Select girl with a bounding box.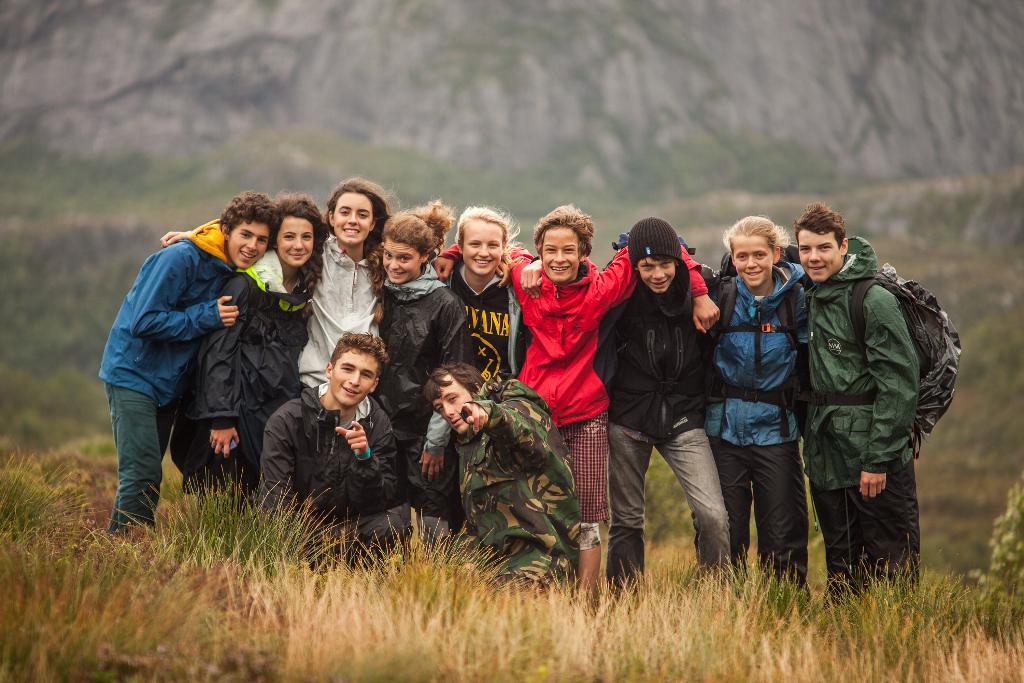
pyautogui.locateOnScreen(439, 195, 527, 388).
